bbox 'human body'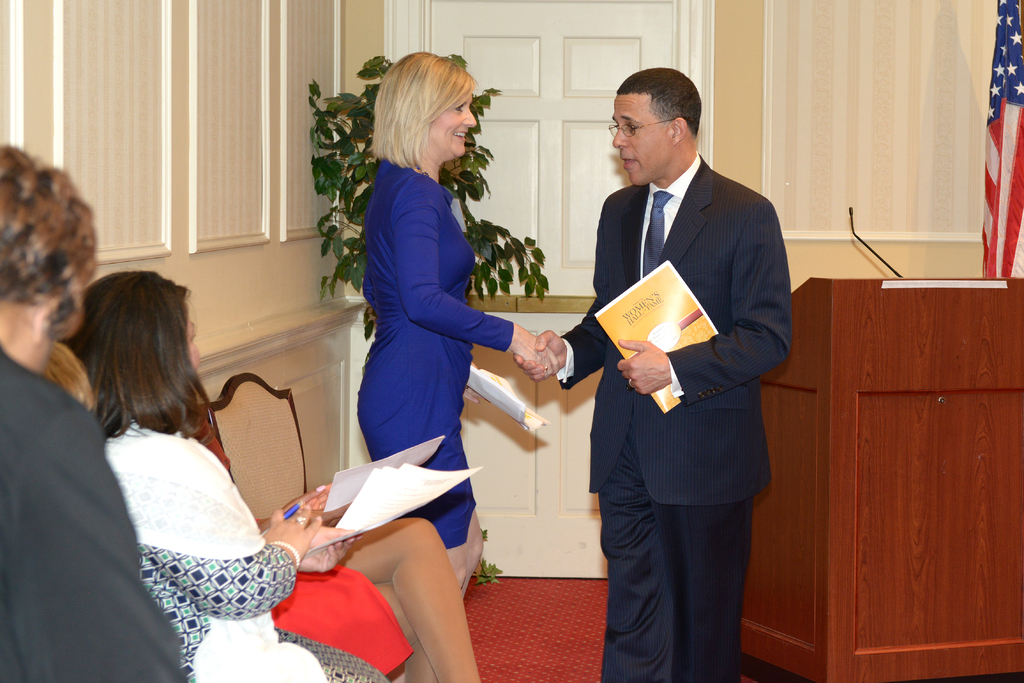
6:299:181:682
